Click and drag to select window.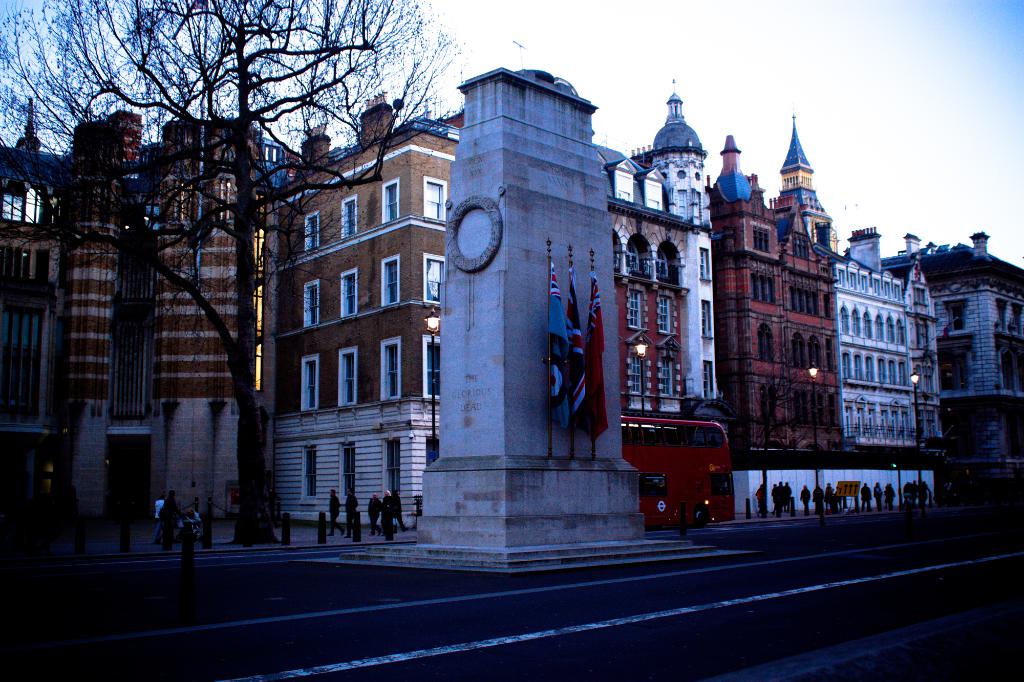
Selection: (left=345, top=447, right=353, bottom=497).
